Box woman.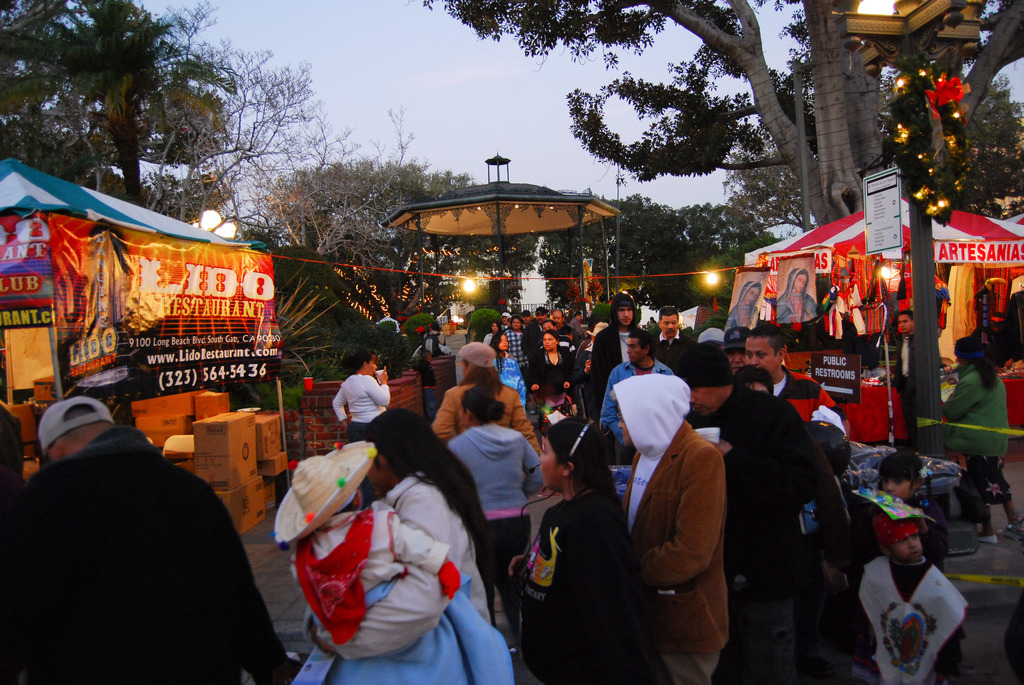
detection(724, 283, 758, 330).
